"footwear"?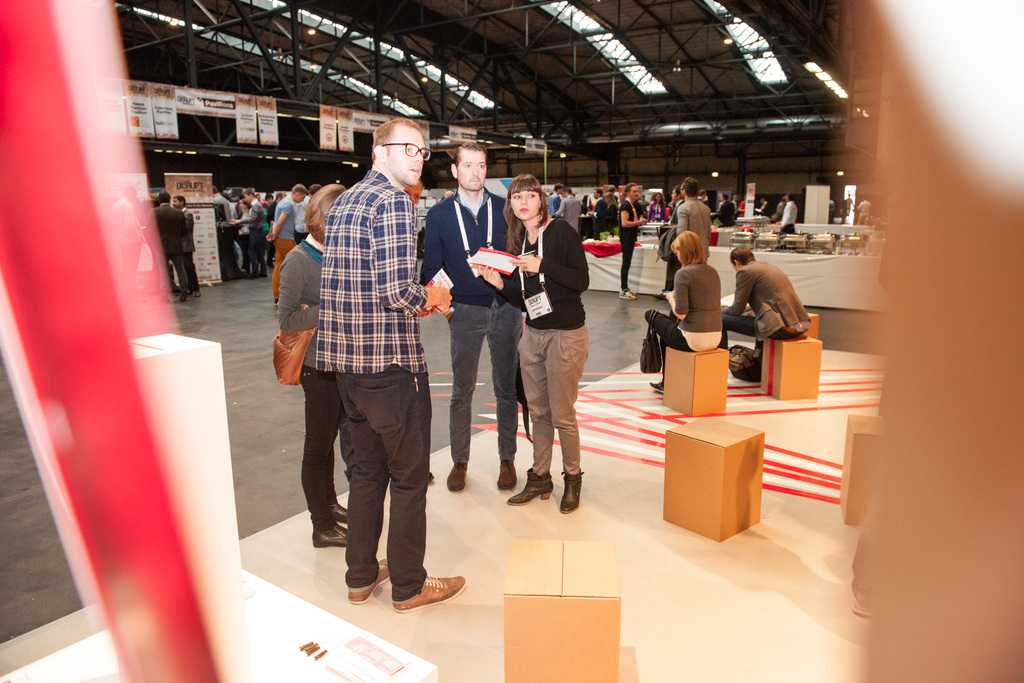
(493, 458, 518, 491)
